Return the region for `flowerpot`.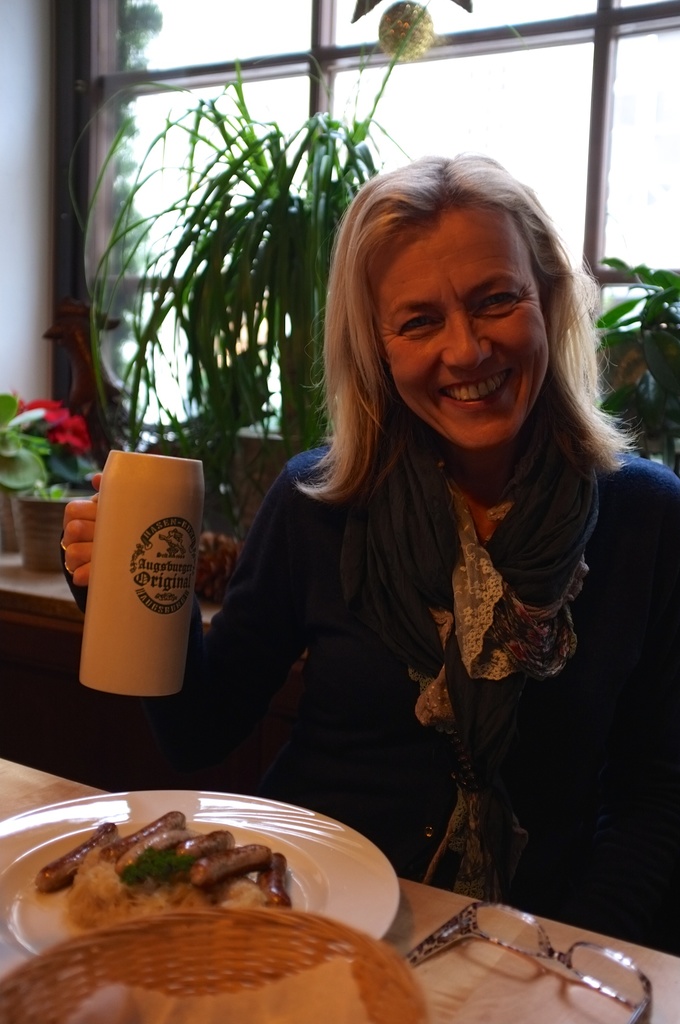
bbox=[161, 440, 295, 591].
